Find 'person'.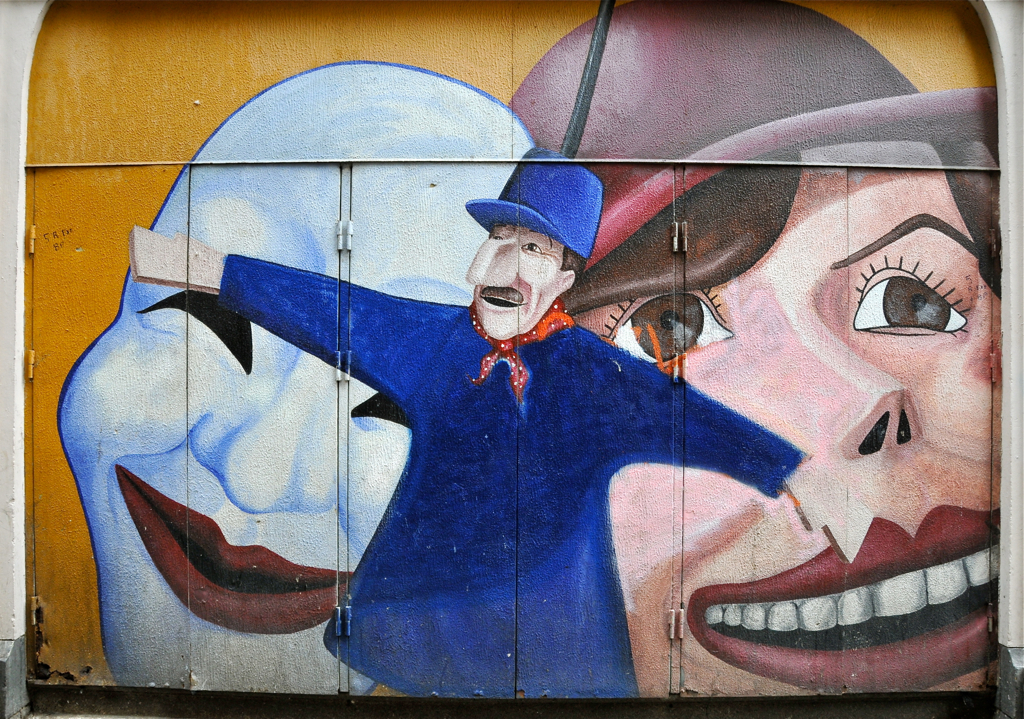
{"left": 59, "top": 54, "right": 547, "bottom": 703}.
